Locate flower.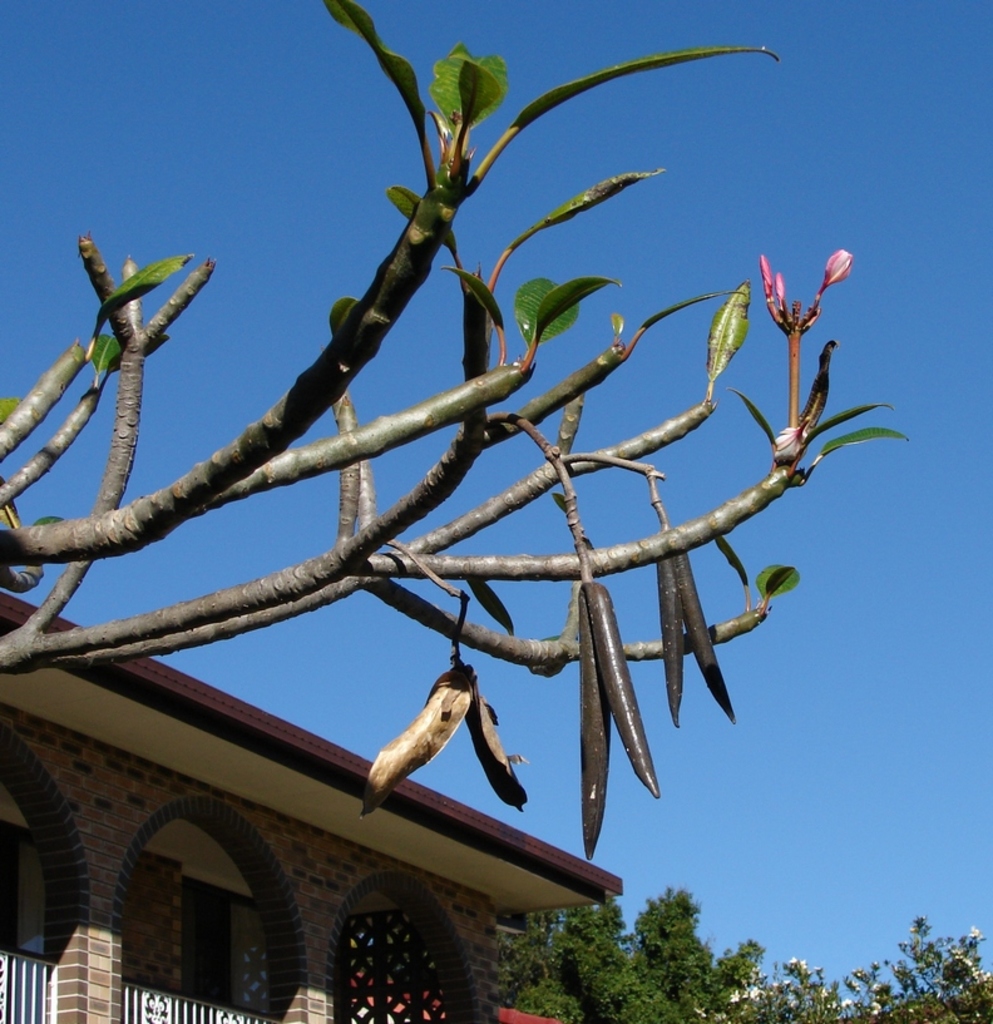
Bounding box: region(826, 236, 855, 286).
